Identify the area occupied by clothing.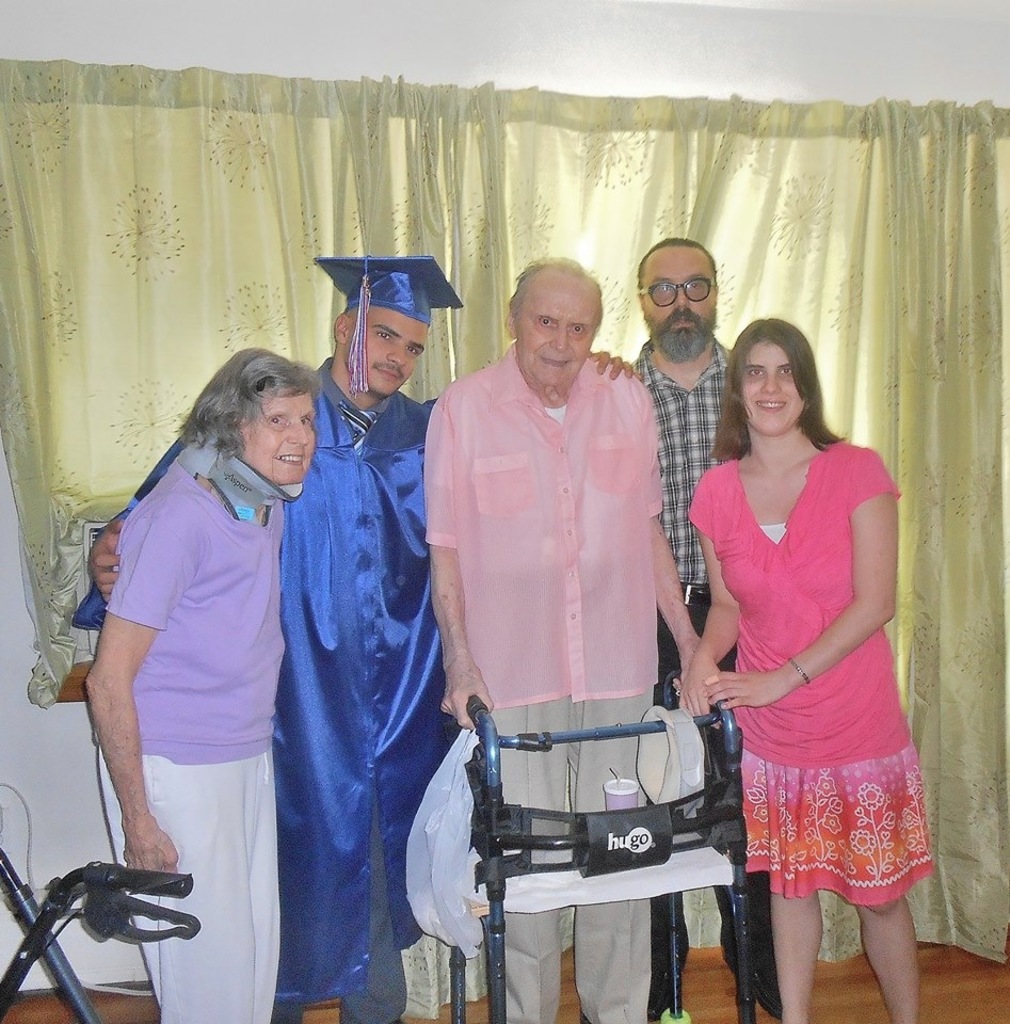
Area: box(703, 396, 914, 908).
